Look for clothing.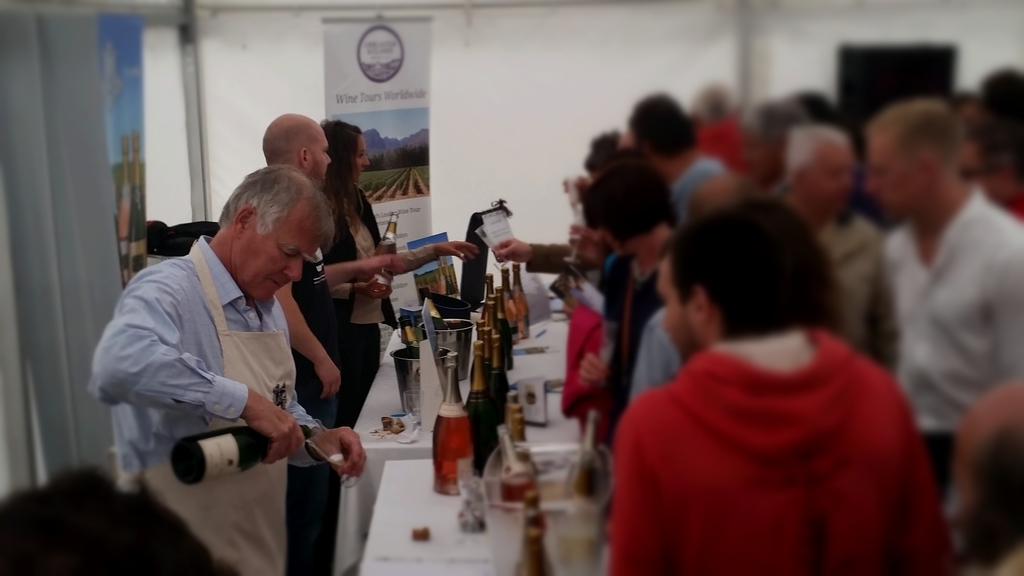
Found: select_region(322, 179, 398, 326).
